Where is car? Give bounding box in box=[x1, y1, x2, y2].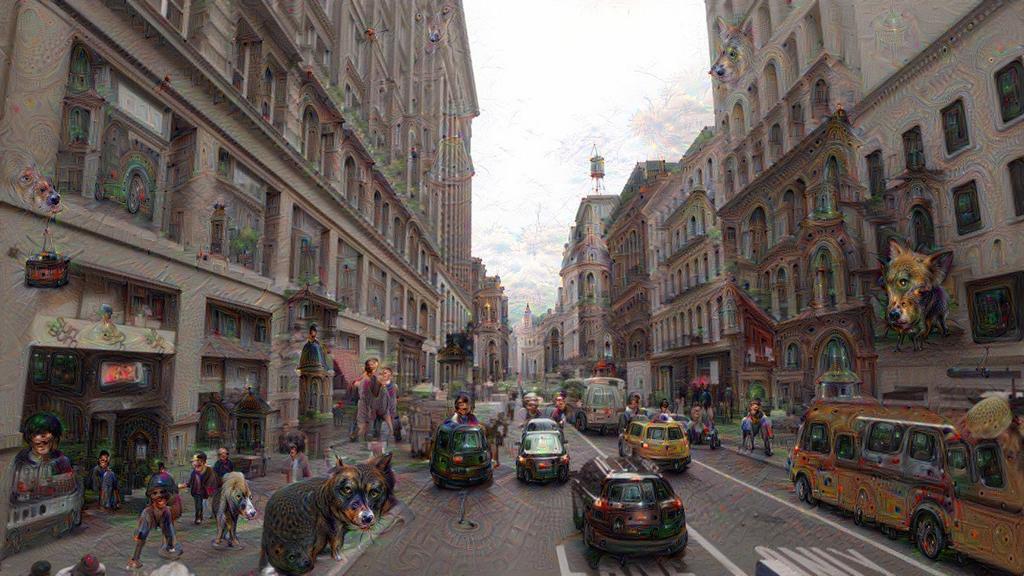
box=[572, 452, 698, 555].
